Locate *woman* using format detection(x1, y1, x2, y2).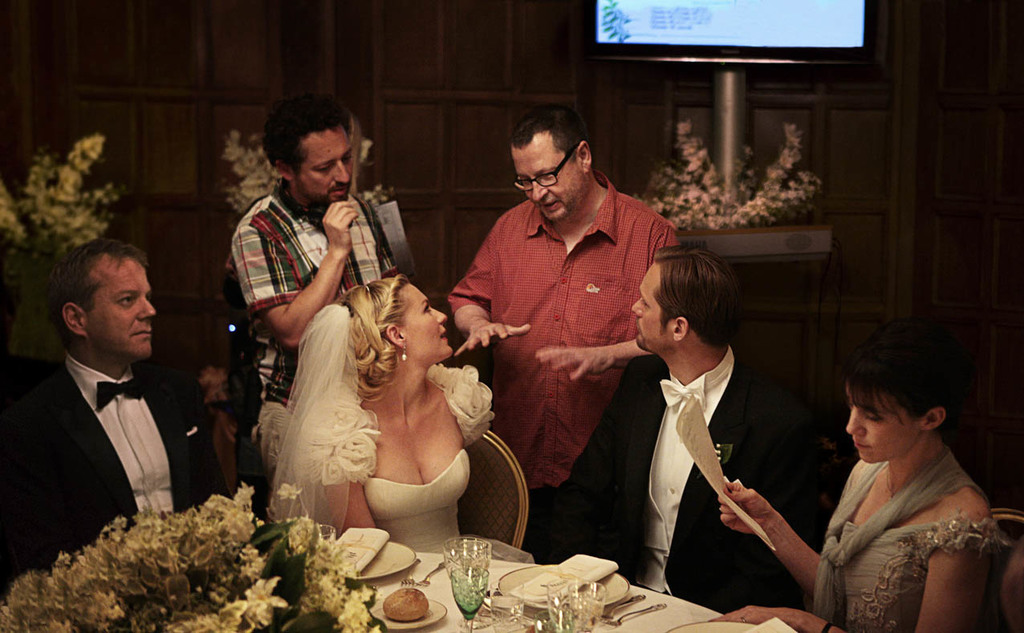
detection(705, 314, 1016, 632).
